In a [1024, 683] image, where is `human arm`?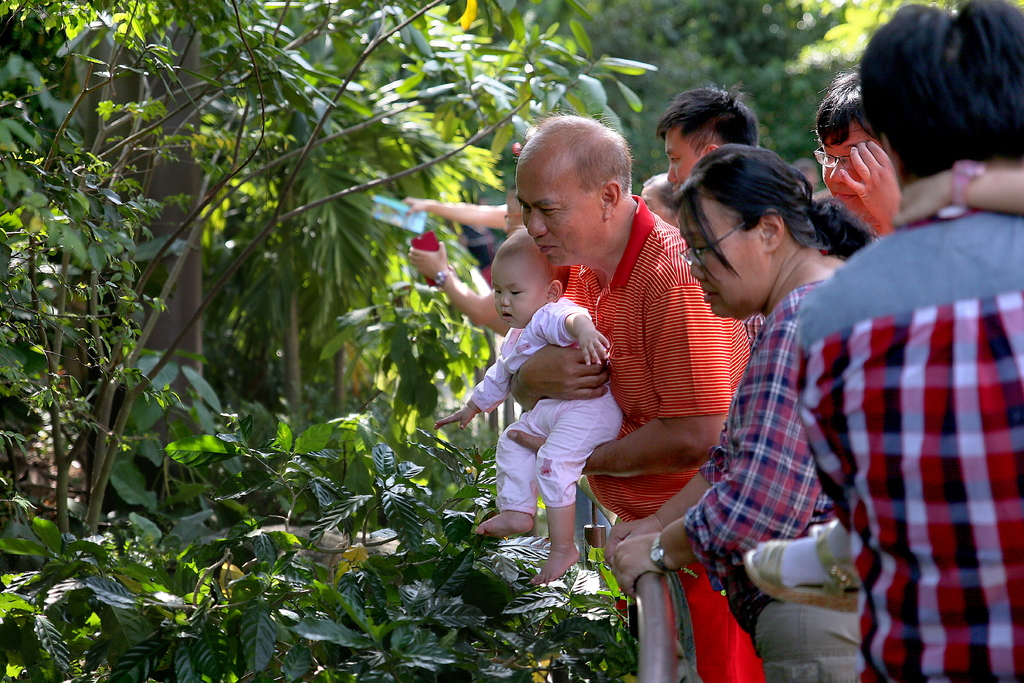
box=[612, 328, 826, 589].
